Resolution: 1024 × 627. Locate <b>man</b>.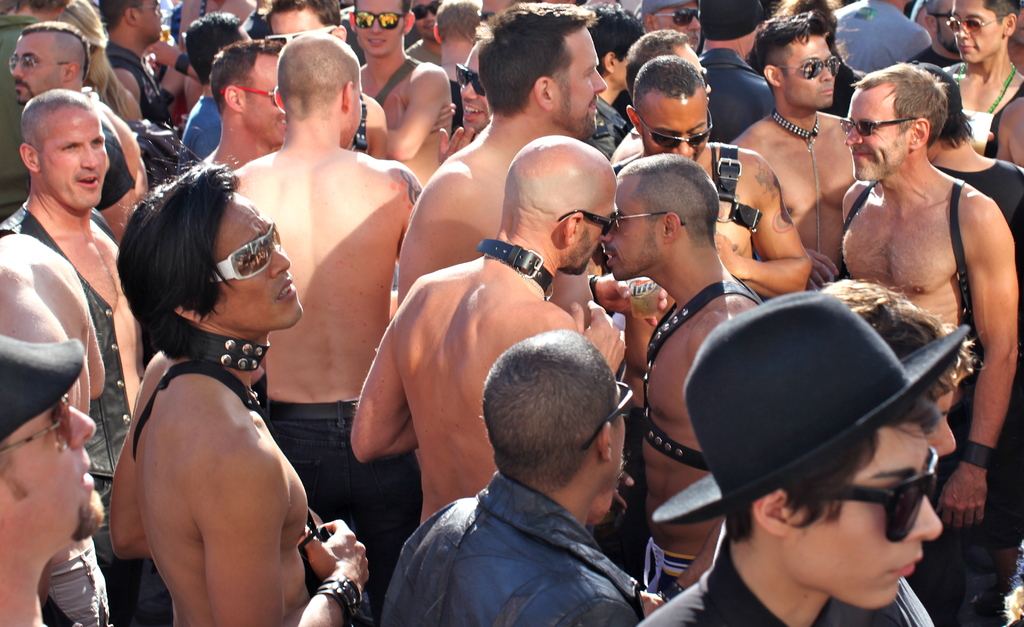
Rect(984, 83, 1023, 159).
